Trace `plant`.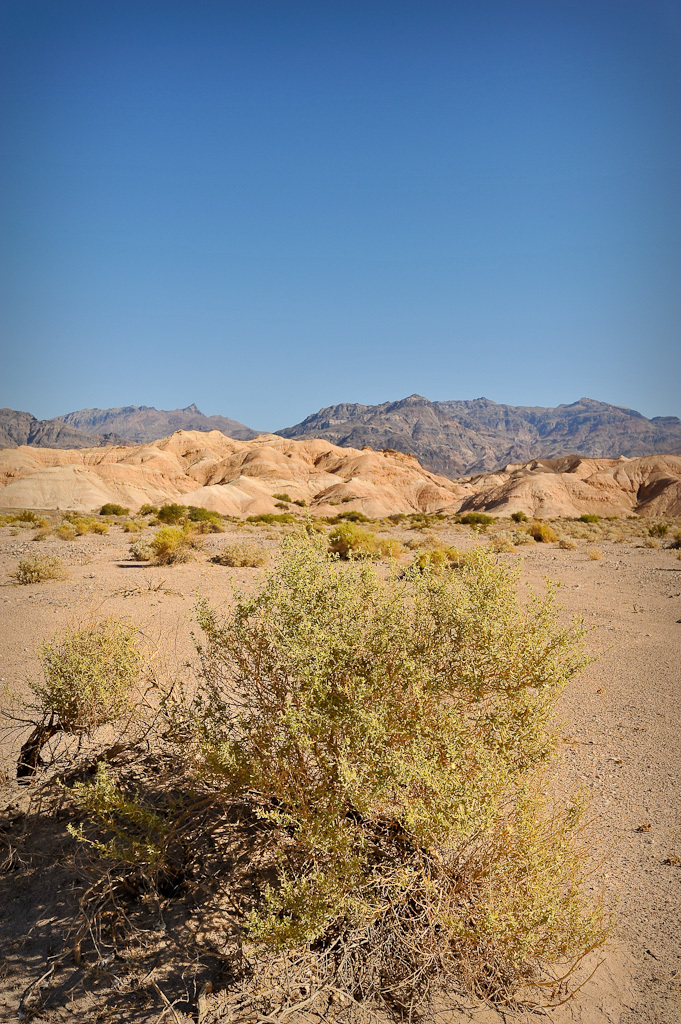
Traced to <bbox>264, 514, 292, 526</bbox>.
